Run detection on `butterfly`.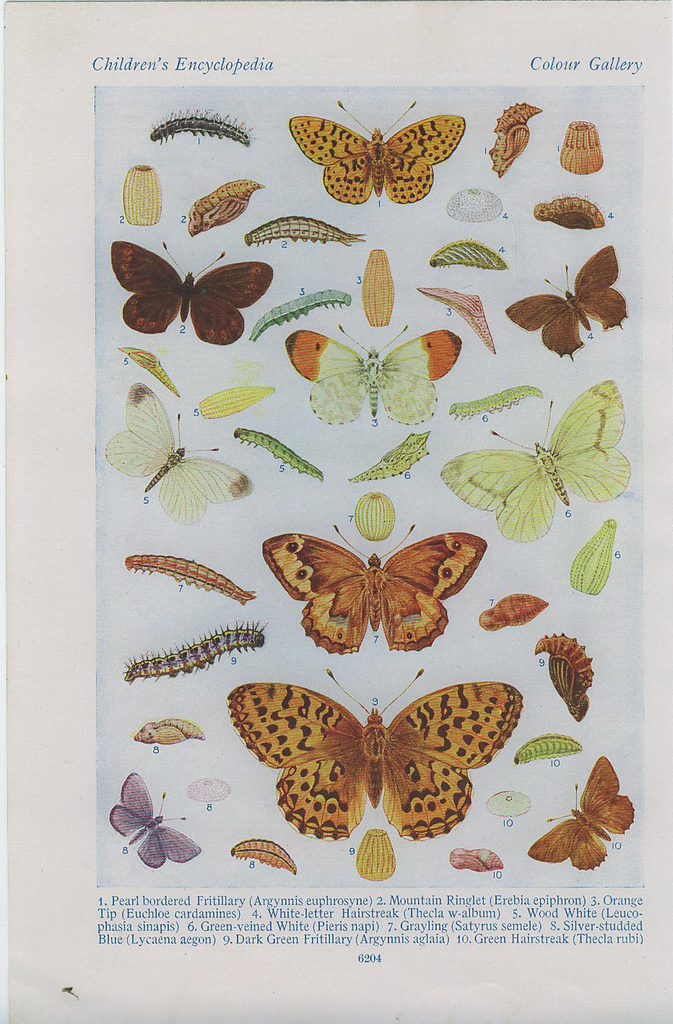
Result: region(283, 321, 456, 431).
